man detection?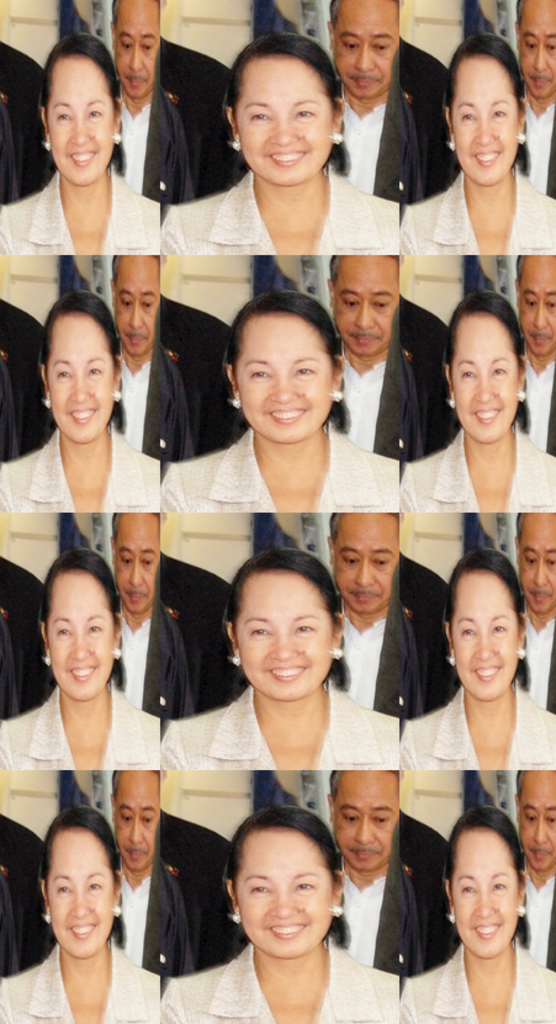
x1=333, y1=0, x2=425, y2=207
